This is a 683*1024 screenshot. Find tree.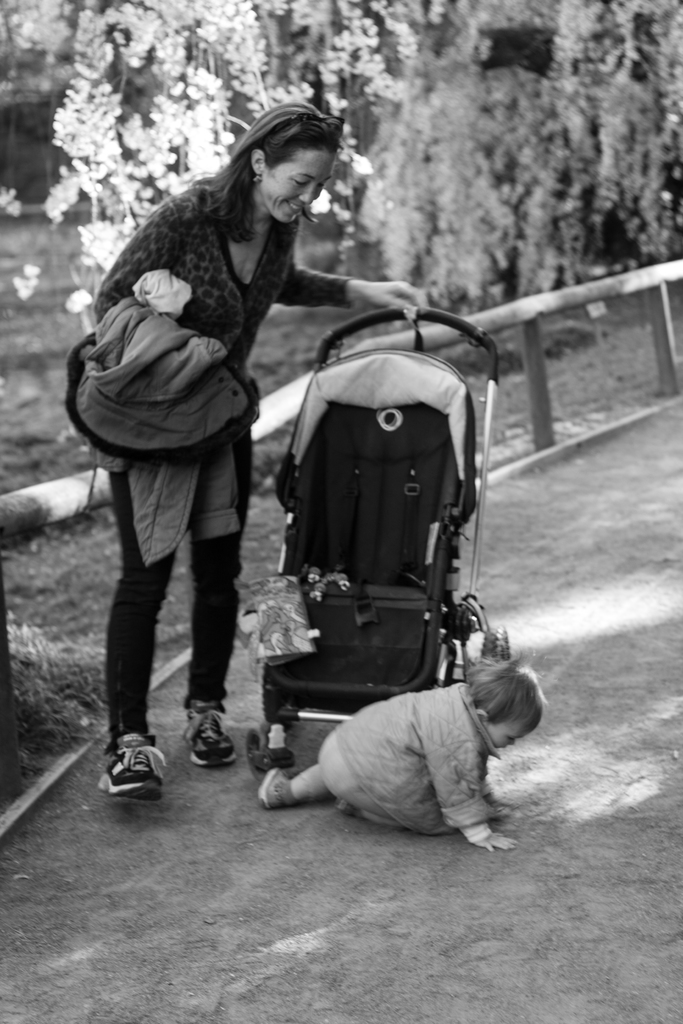
Bounding box: [x1=295, y1=0, x2=682, y2=319].
